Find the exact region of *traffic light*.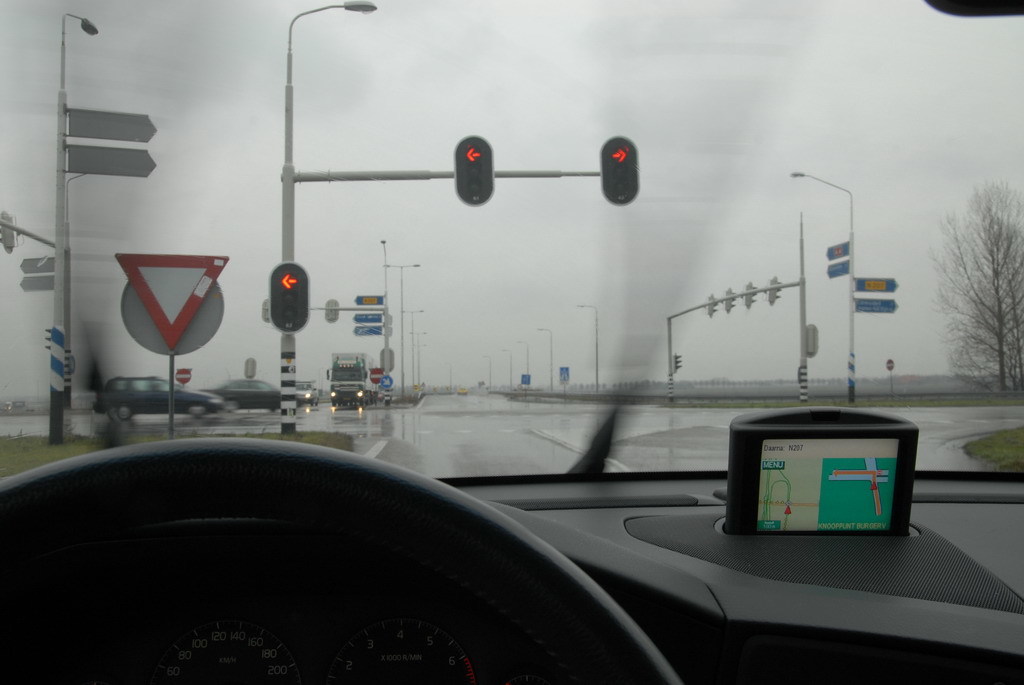
Exact region: <region>599, 133, 641, 206</region>.
